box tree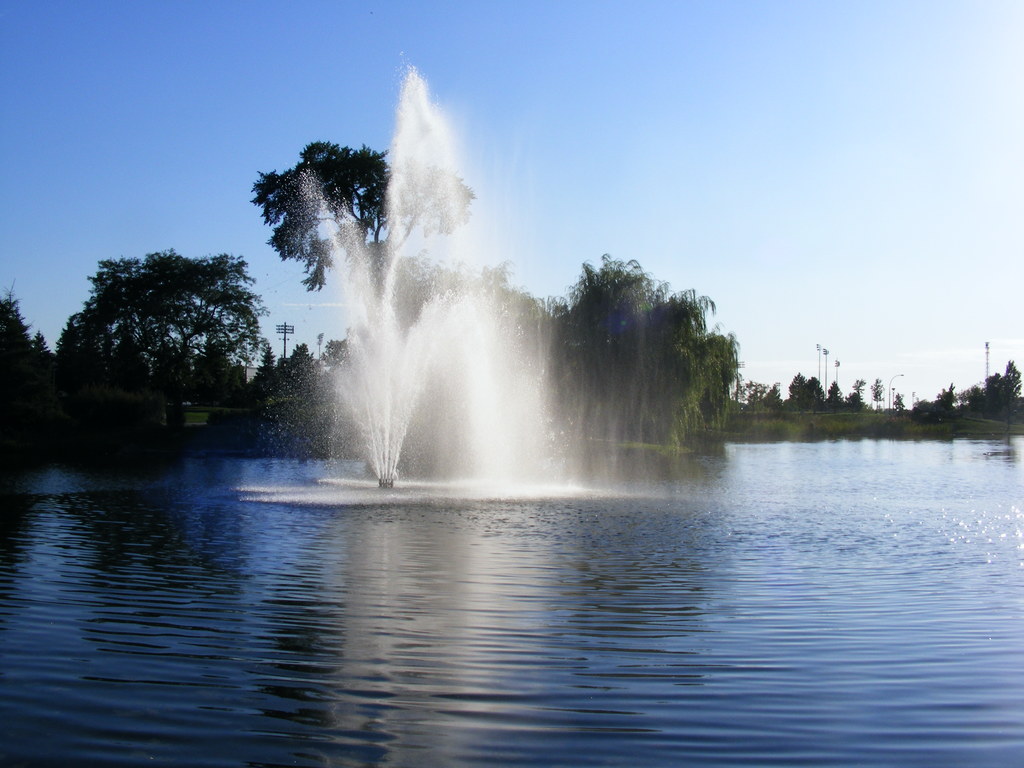
x1=390 y1=252 x2=555 y2=445
